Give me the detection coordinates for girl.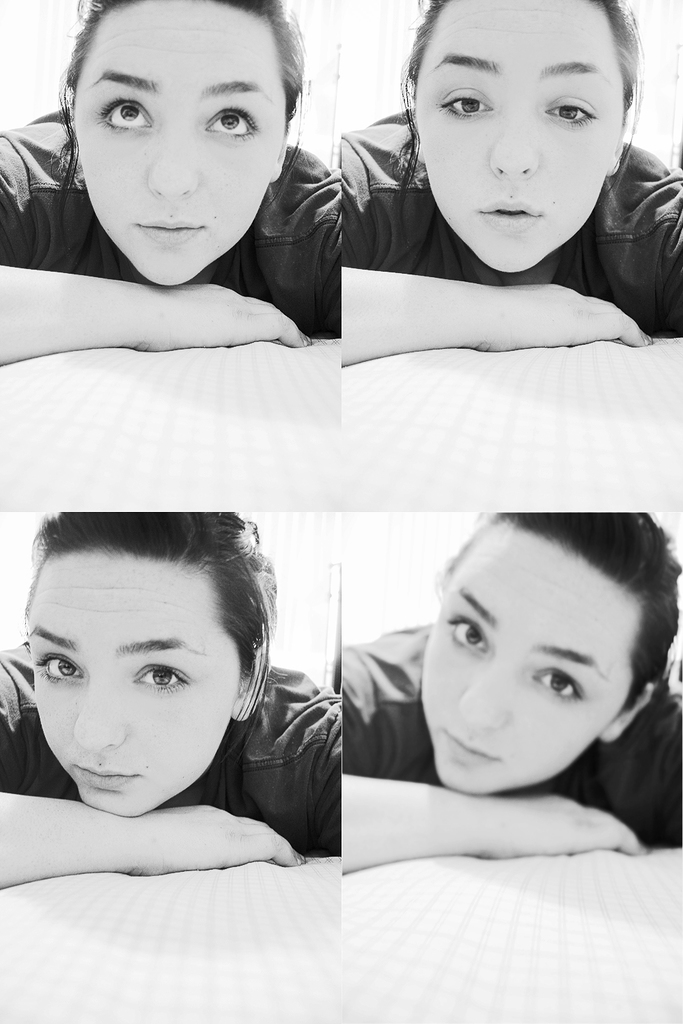
<bbox>339, 0, 682, 371</bbox>.
